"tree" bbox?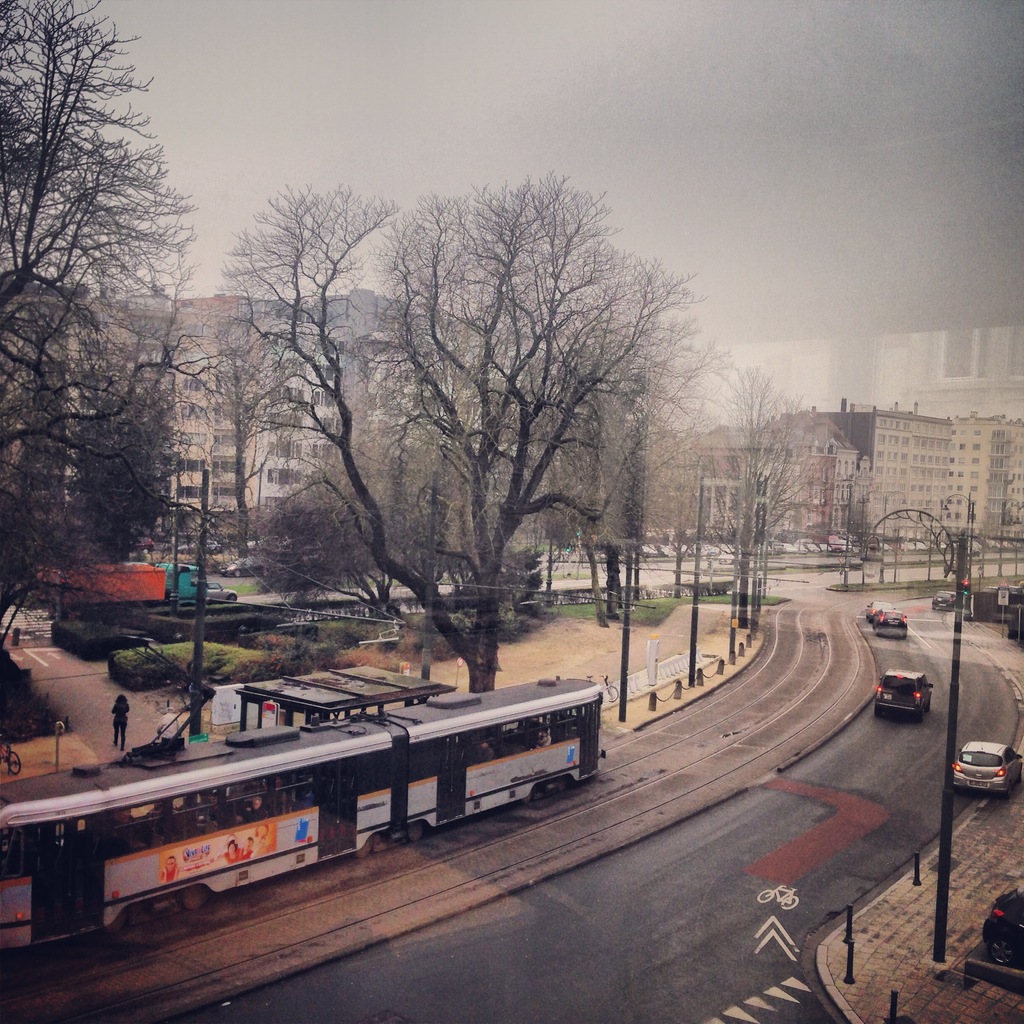
select_region(660, 362, 855, 633)
